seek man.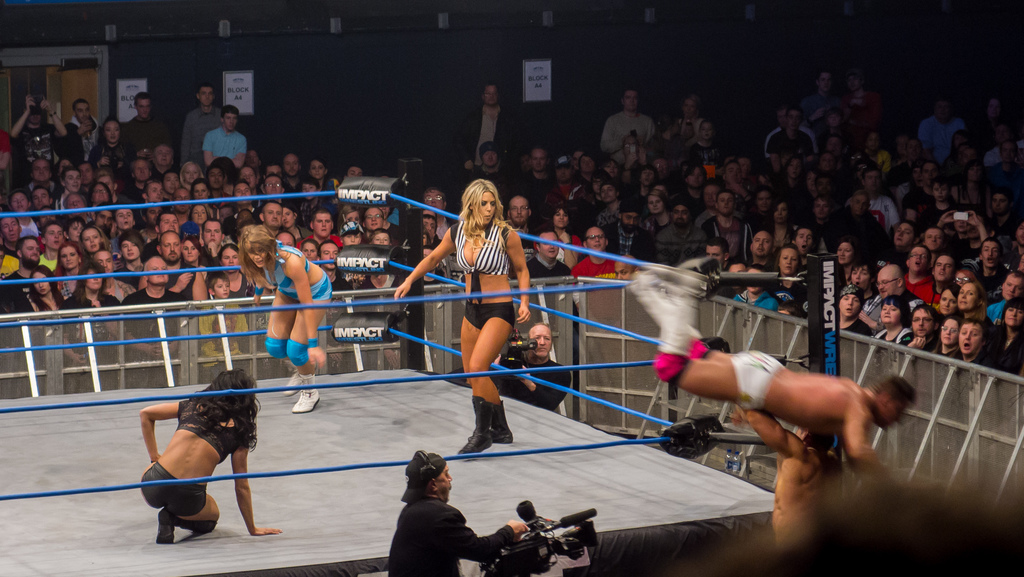
crop(772, 118, 817, 161).
